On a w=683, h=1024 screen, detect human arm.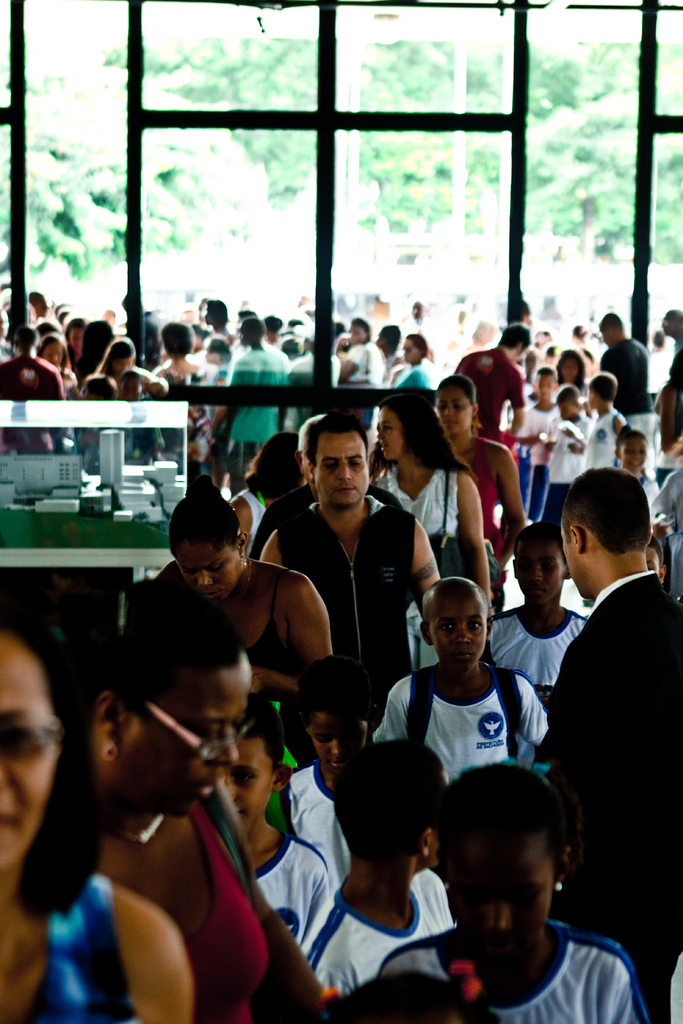
[513,672,547,748].
